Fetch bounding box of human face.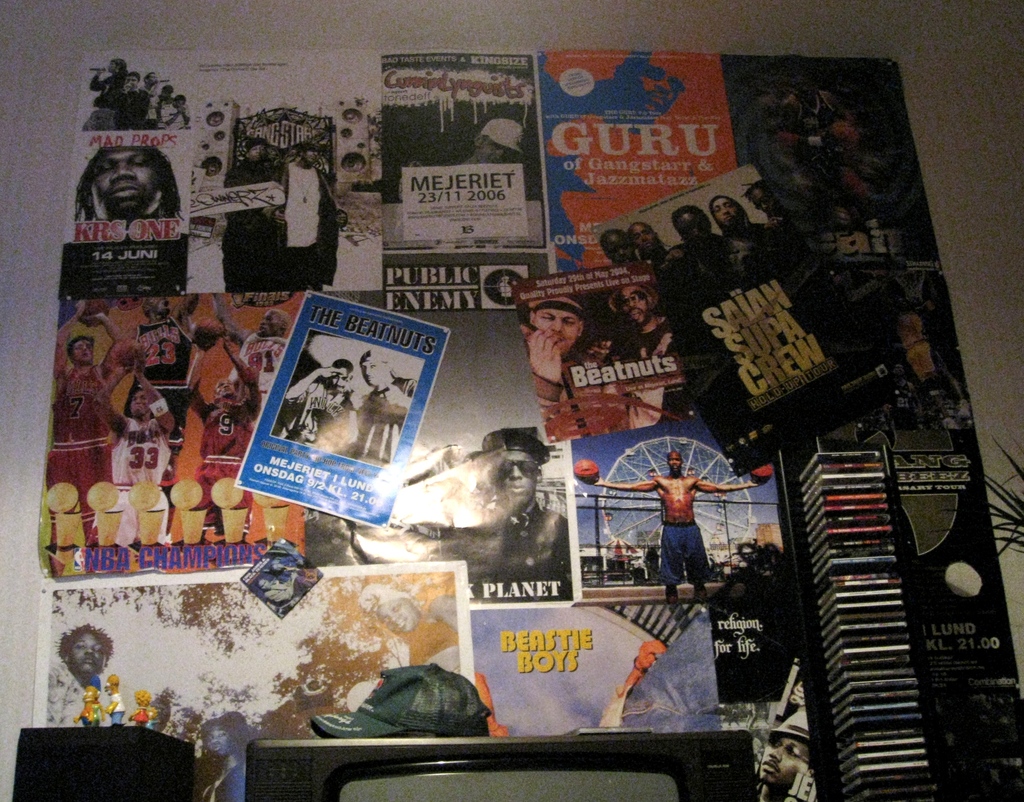
Bbox: 151 76 159 85.
